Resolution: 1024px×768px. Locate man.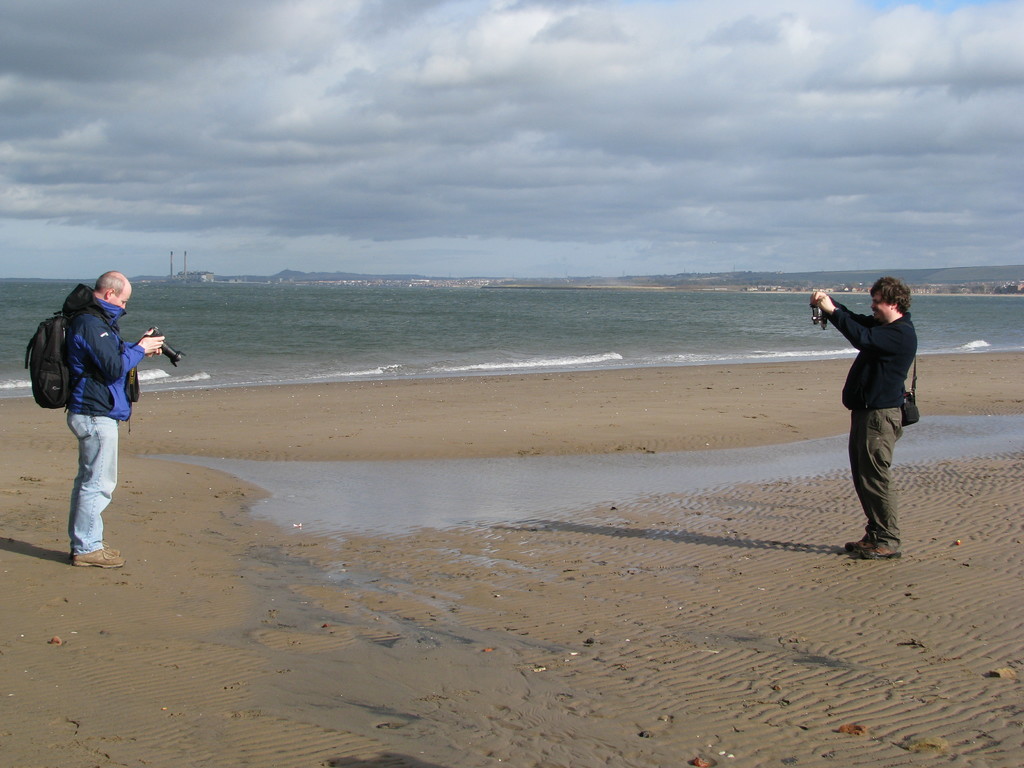
l=829, t=273, r=930, b=557.
